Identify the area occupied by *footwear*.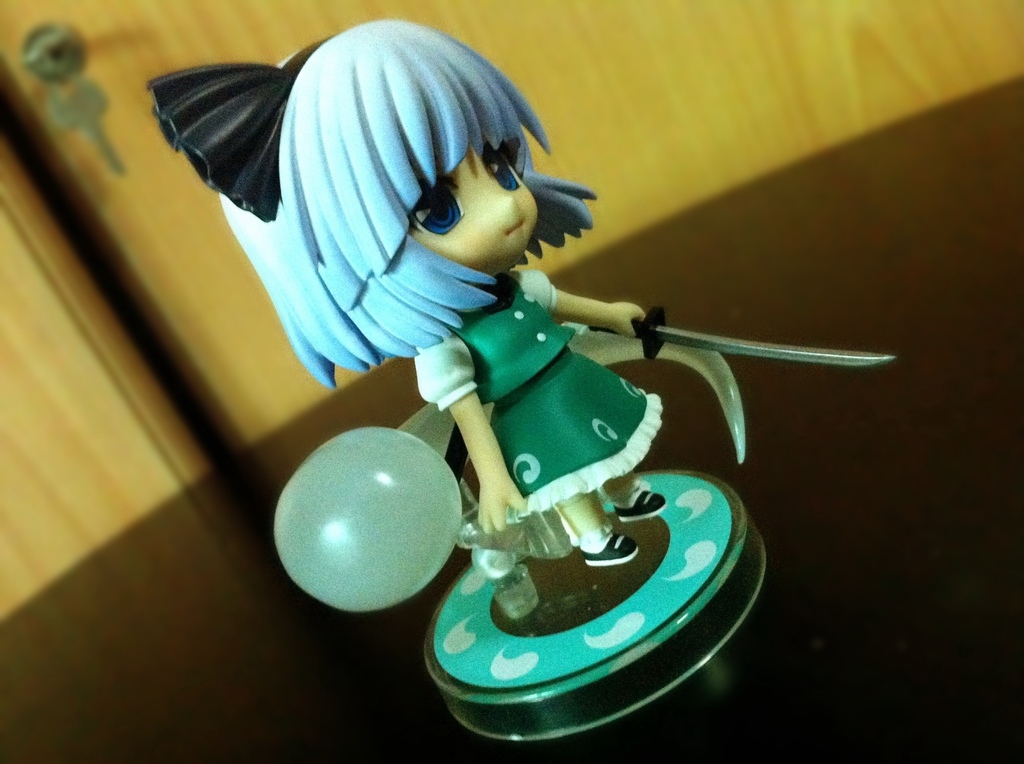
Area: {"left": 580, "top": 536, "right": 641, "bottom": 568}.
